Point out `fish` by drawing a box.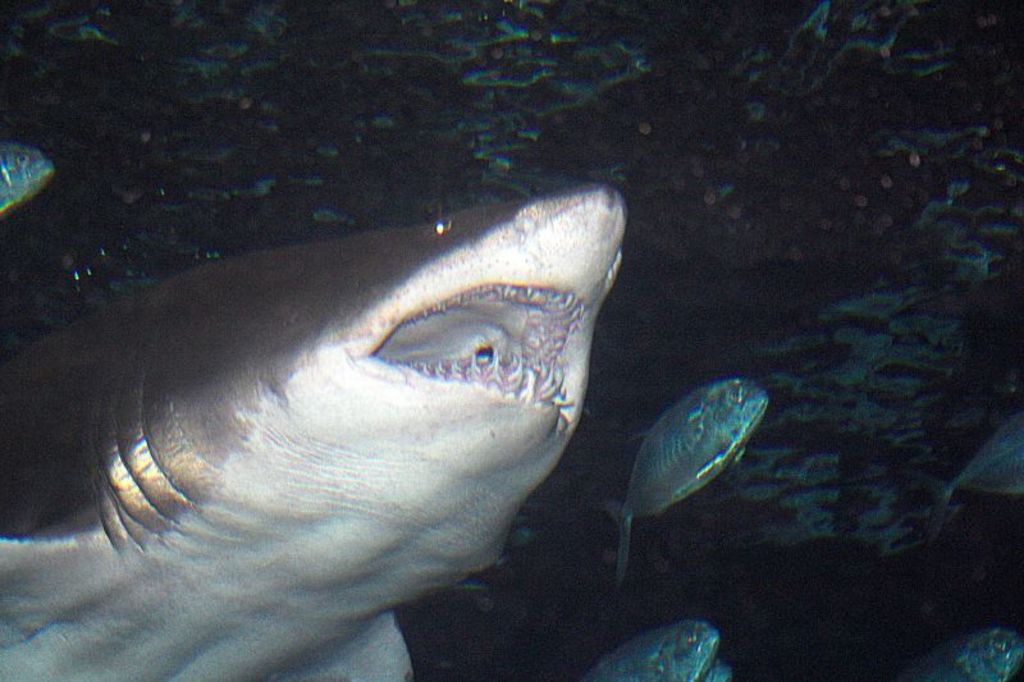
box=[911, 399, 1023, 525].
